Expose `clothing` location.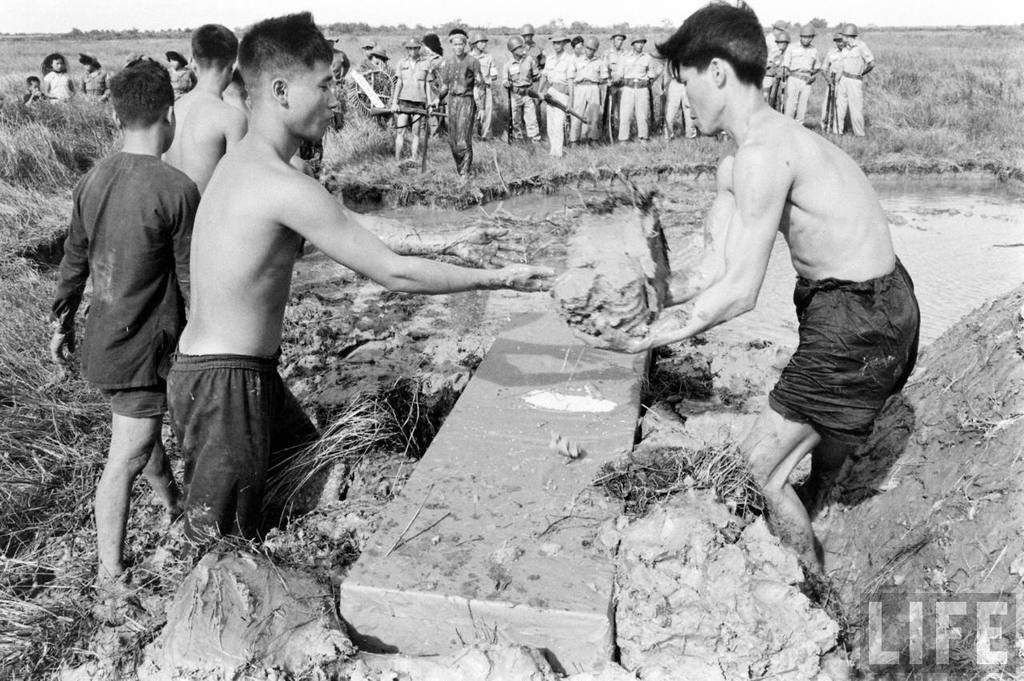
Exposed at (385, 54, 437, 126).
